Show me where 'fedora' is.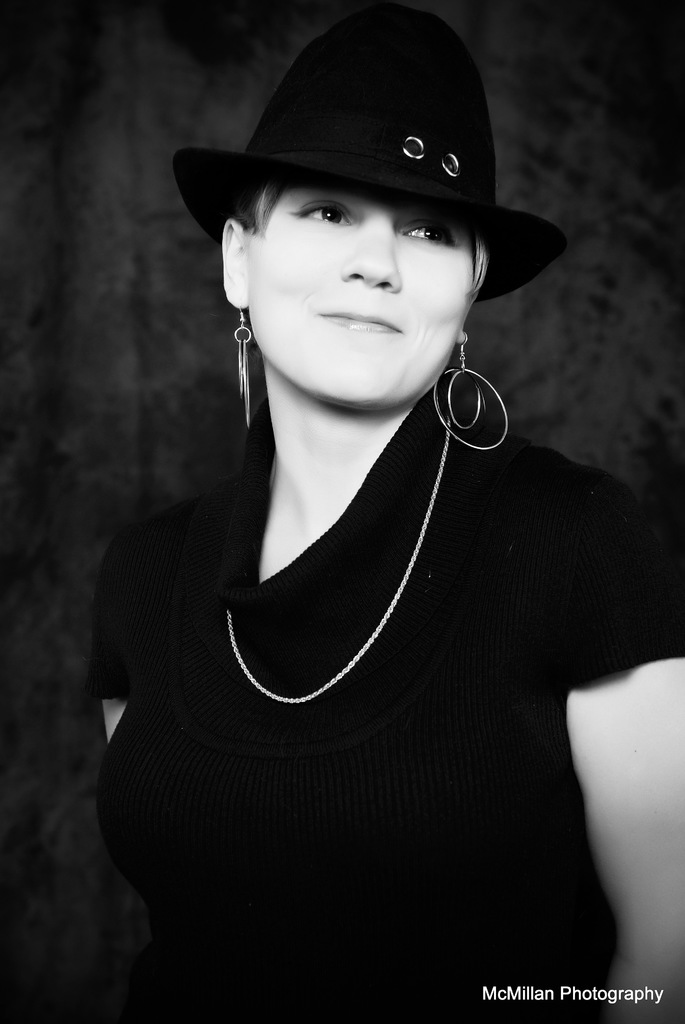
'fedora' is at BBox(177, 13, 558, 303).
